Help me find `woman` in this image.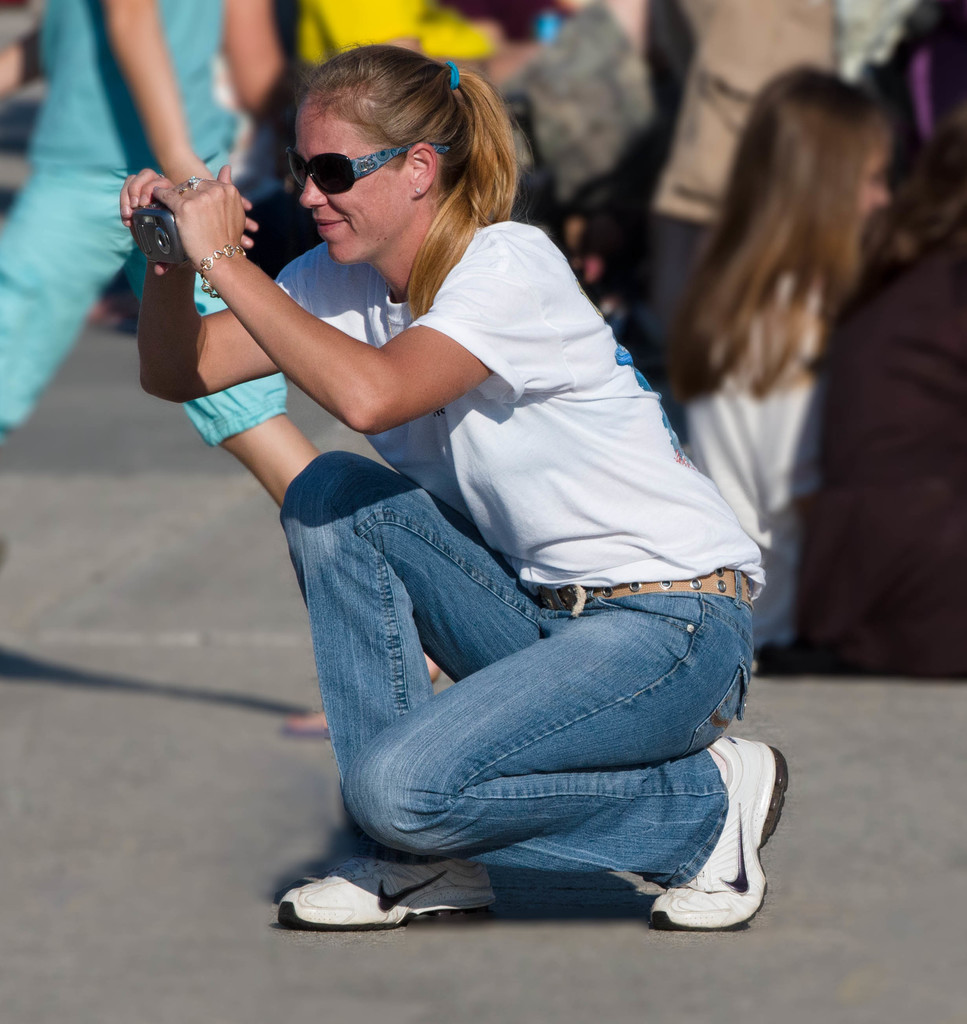
Found it: left=152, top=49, right=796, bottom=929.
